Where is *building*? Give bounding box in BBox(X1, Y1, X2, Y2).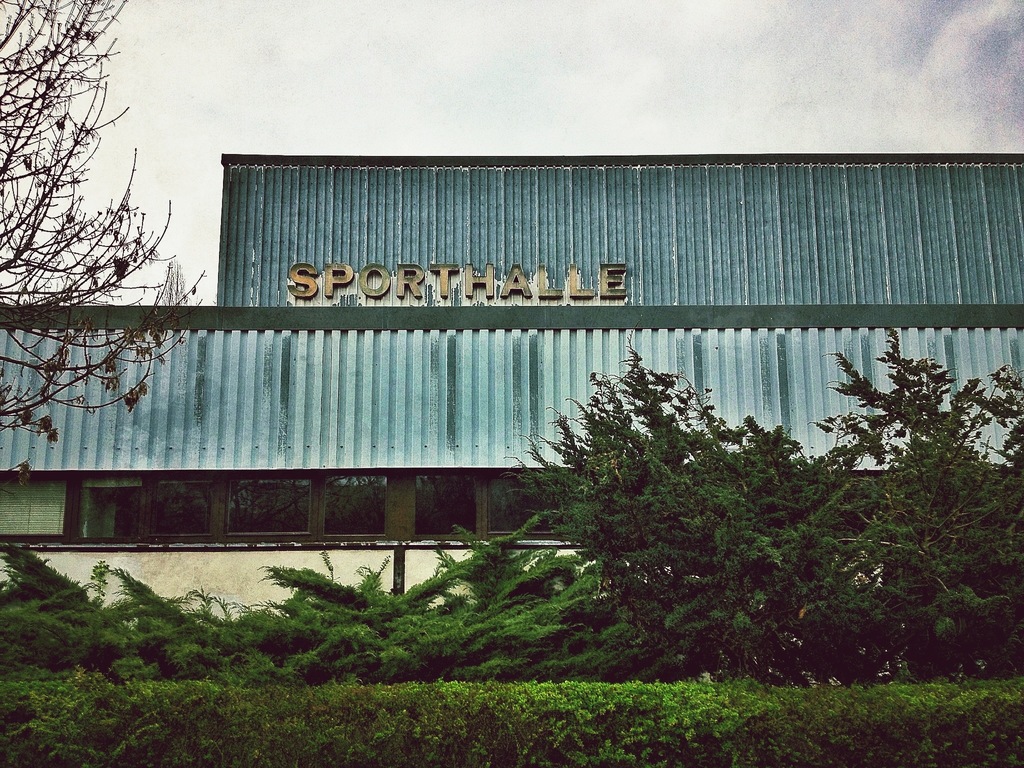
BBox(0, 151, 1023, 625).
